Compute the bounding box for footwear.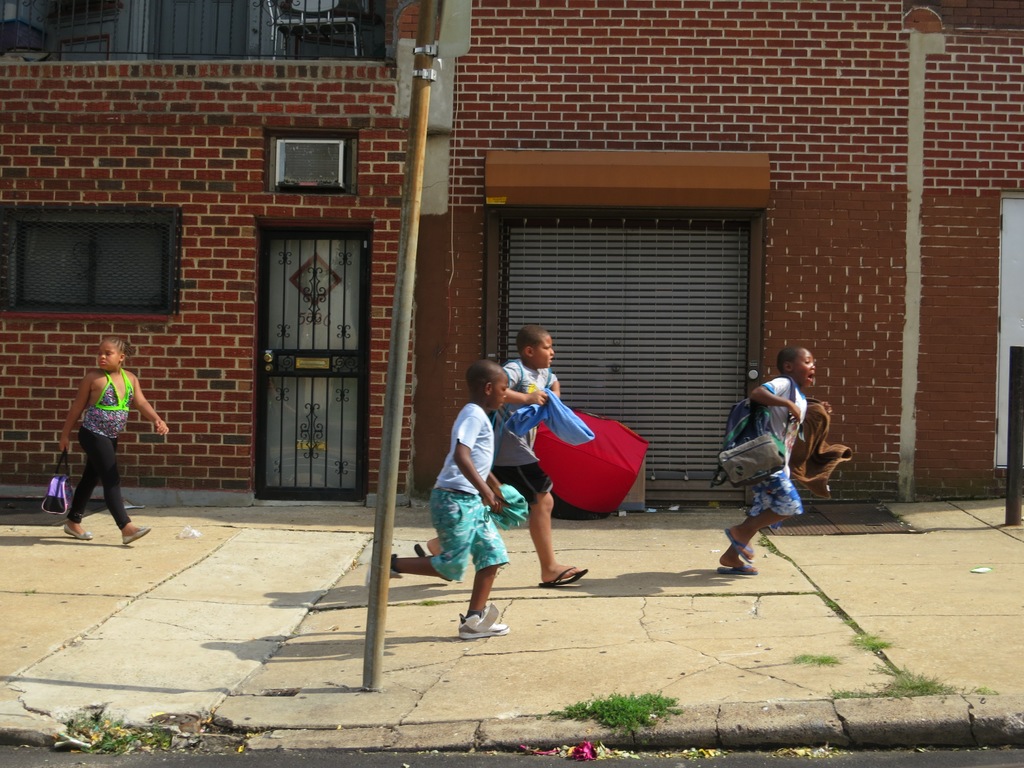
61,519,97,543.
